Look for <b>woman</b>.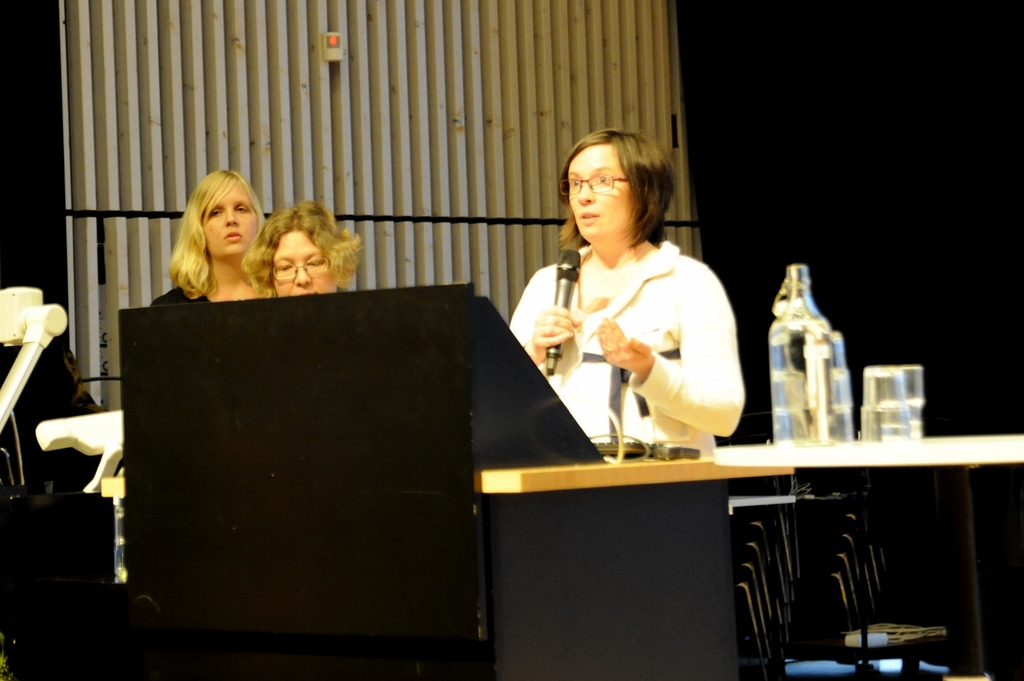
Found: crop(508, 127, 744, 459).
